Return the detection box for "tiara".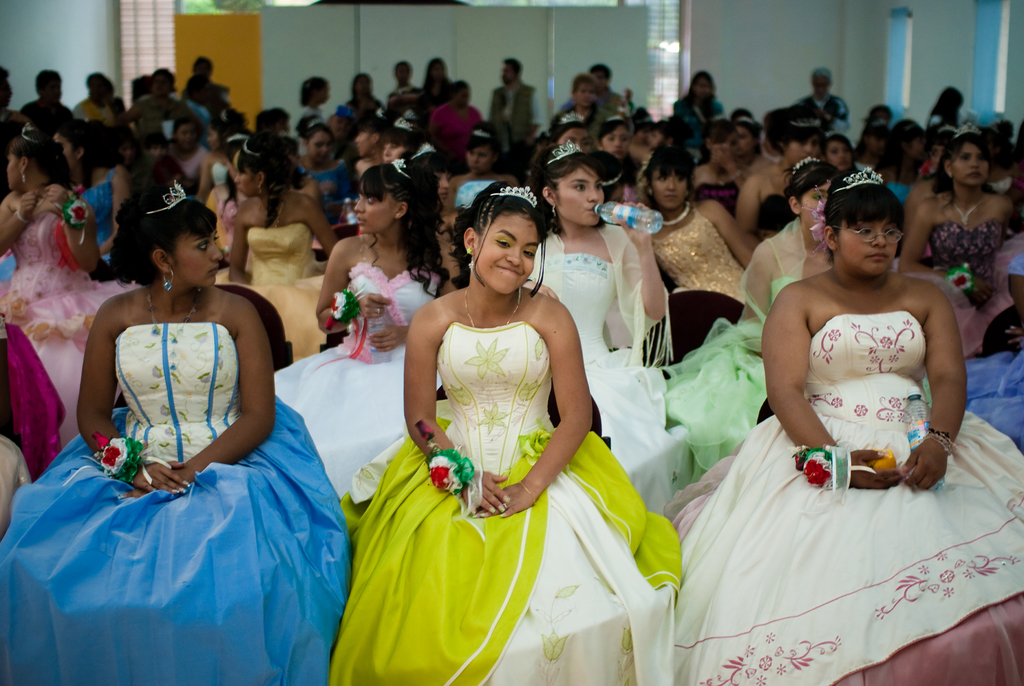
{"x1": 792, "y1": 155, "x2": 820, "y2": 176}.
